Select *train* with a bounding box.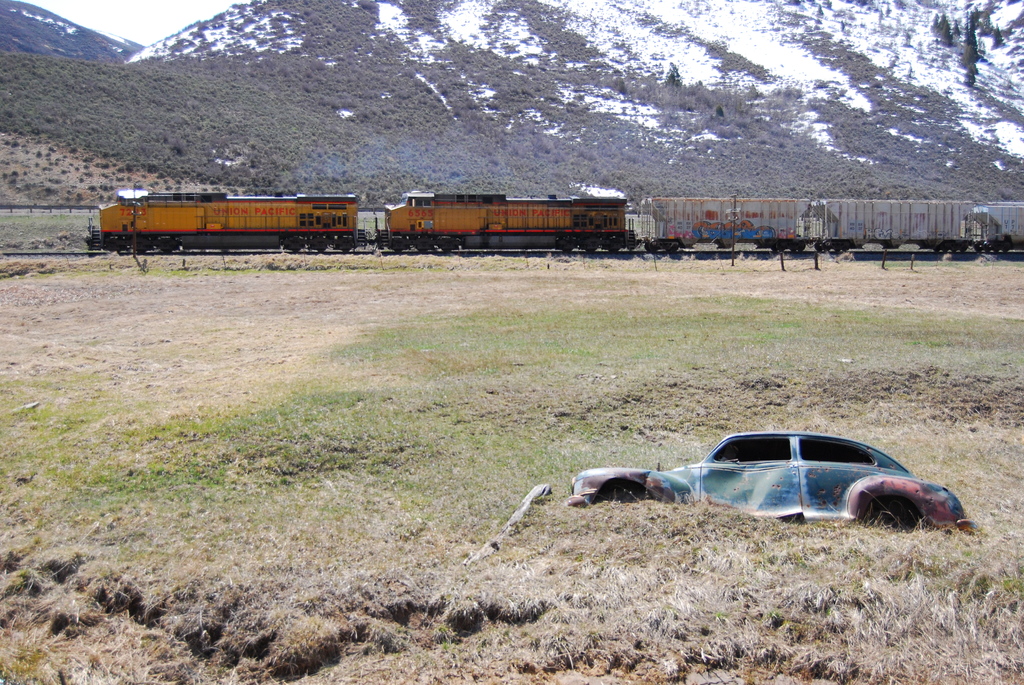
rect(90, 187, 1023, 251).
